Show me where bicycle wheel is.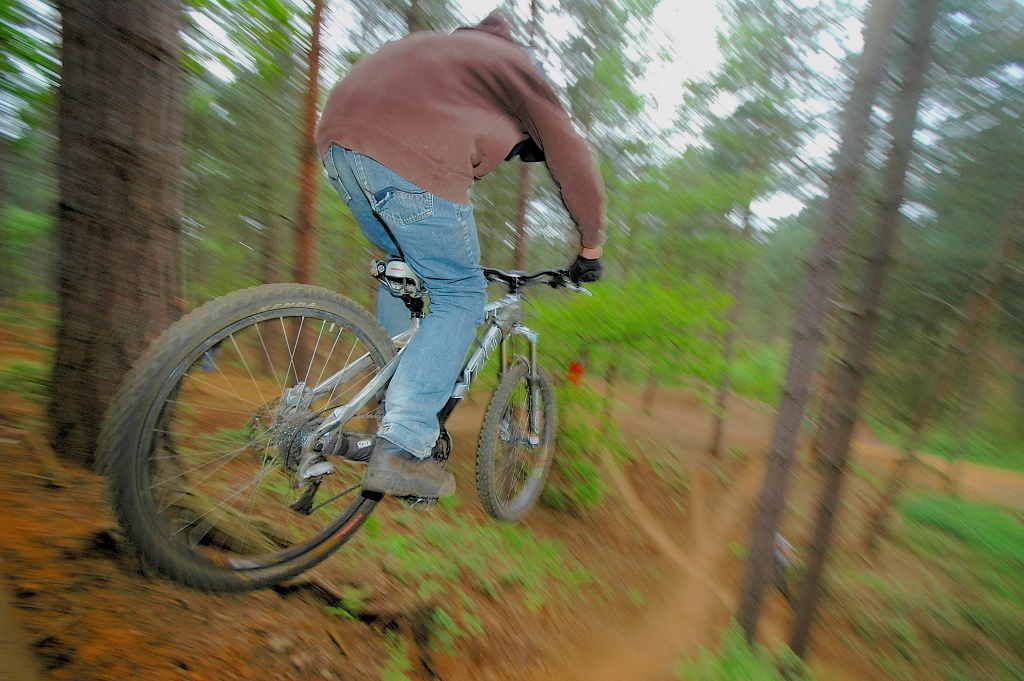
bicycle wheel is at 95,282,408,594.
